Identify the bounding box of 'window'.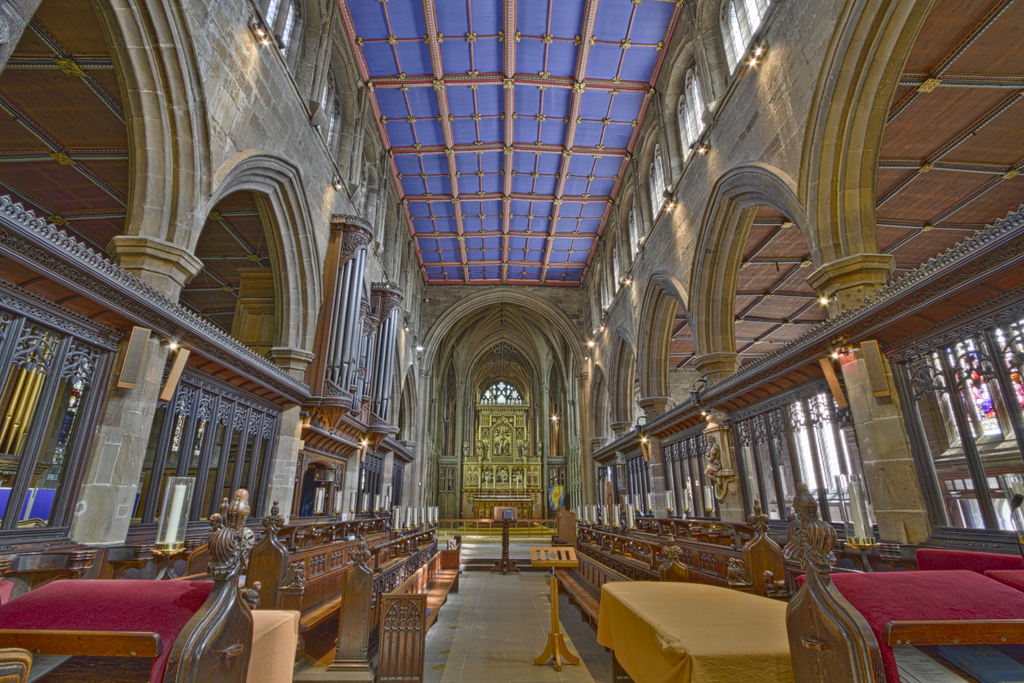
<region>660, 422, 724, 525</region>.
